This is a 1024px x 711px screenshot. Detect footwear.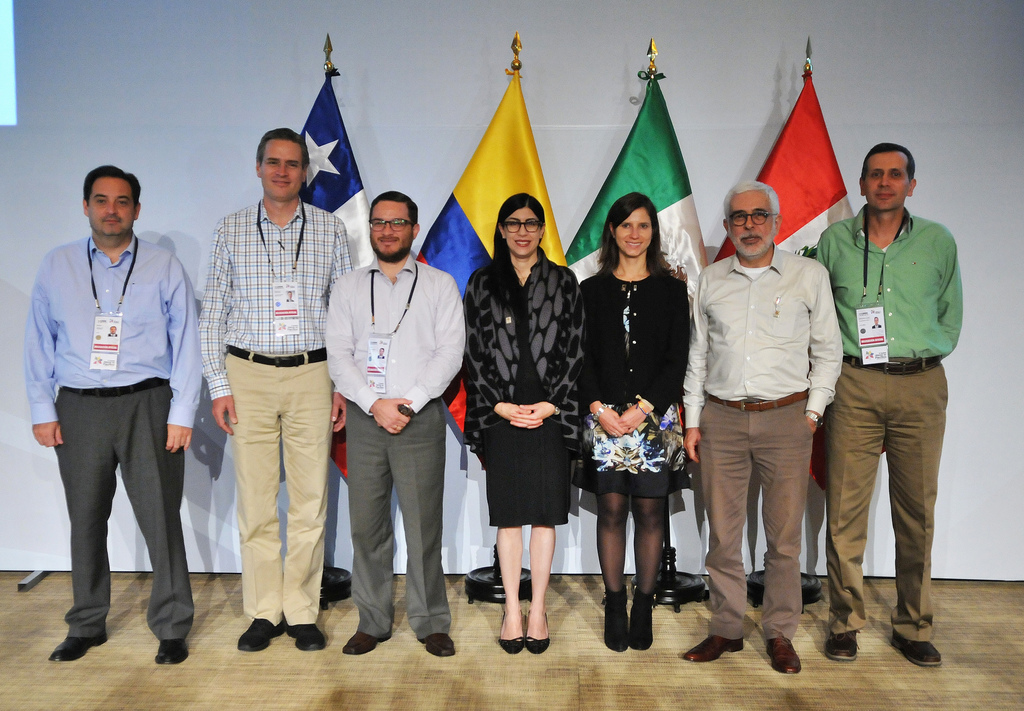
(342, 628, 383, 657).
